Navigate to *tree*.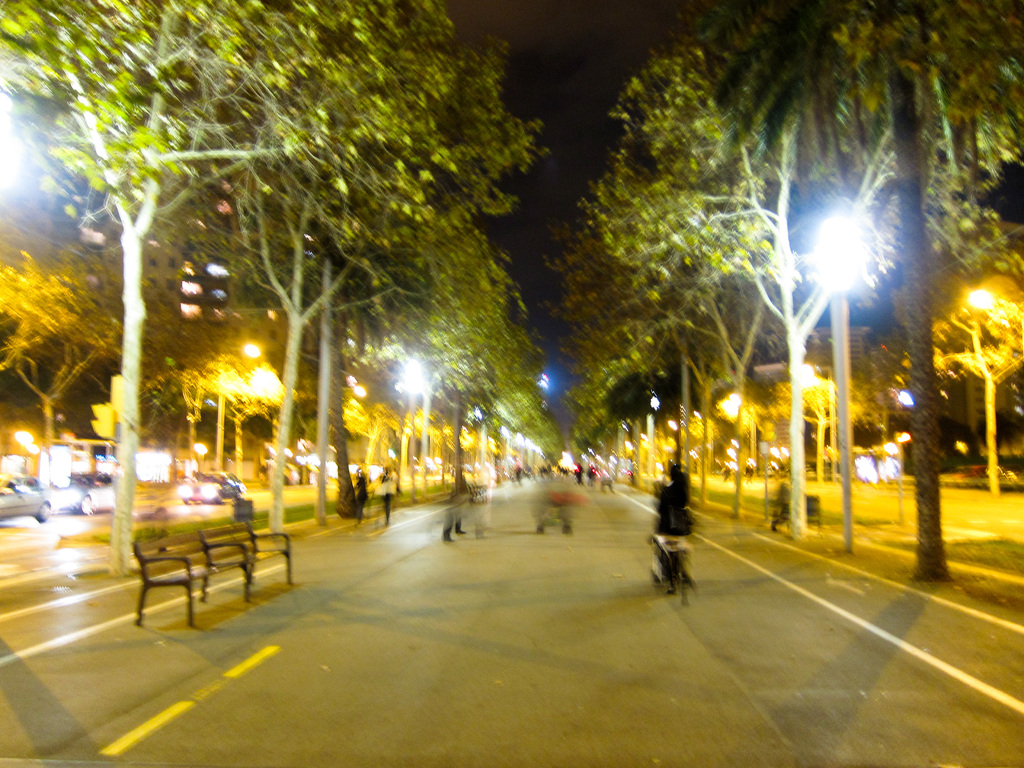
Navigation target: {"x1": 758, "y1": 0, "x2": 1015, "y2": 576}.
